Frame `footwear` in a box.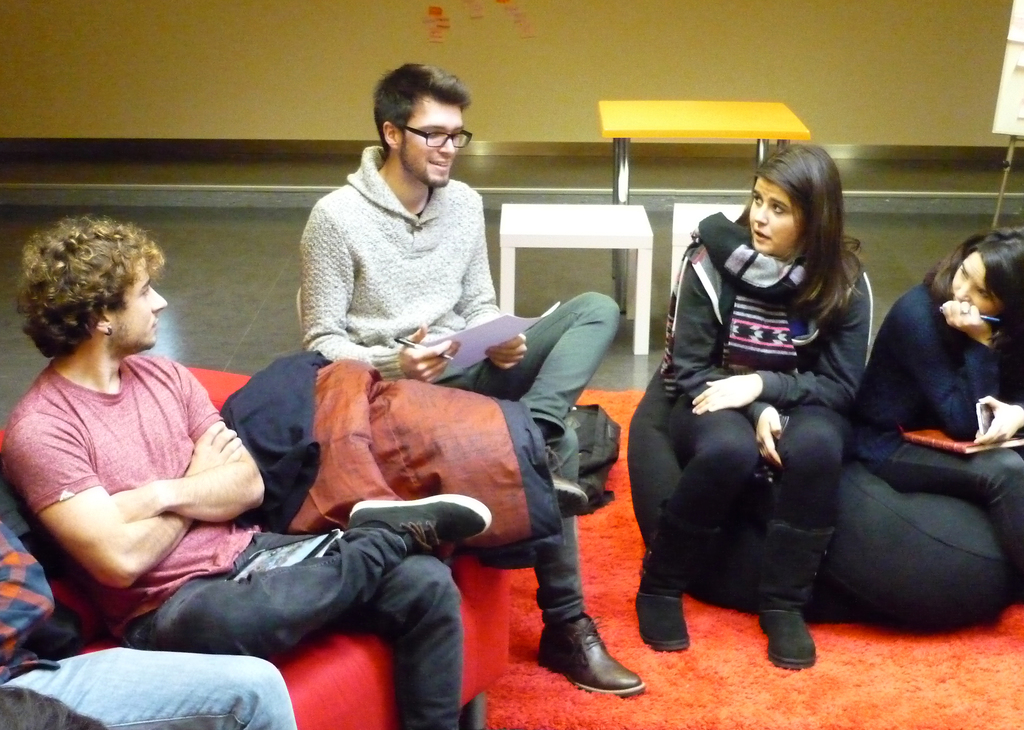
{"x1": 545, "y1": 441, "x2": 589, "y2": 518}.
